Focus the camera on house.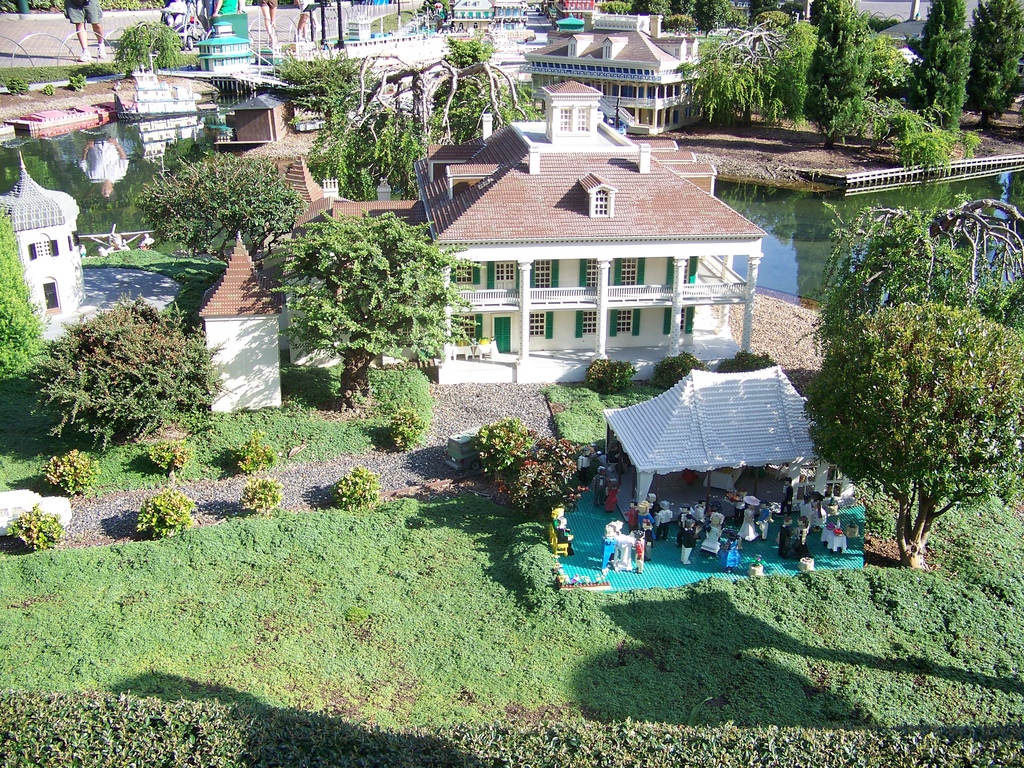
Focus region: 217/90/301/151.
